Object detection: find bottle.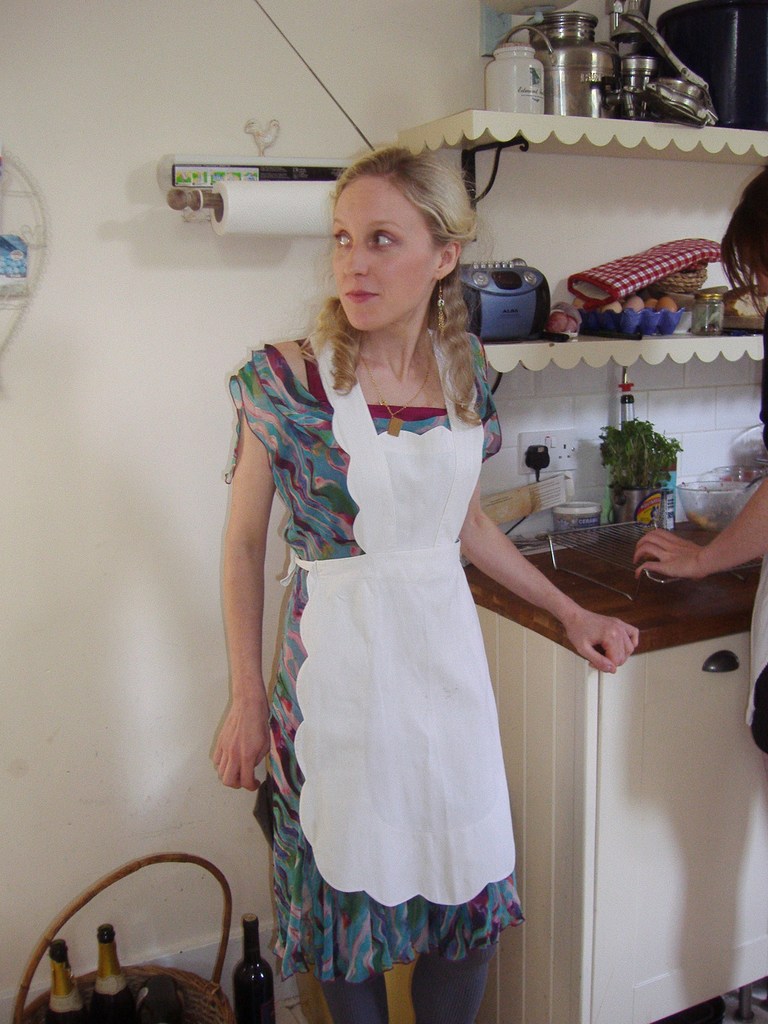
bbox=[47, 941, 83, 1014].
